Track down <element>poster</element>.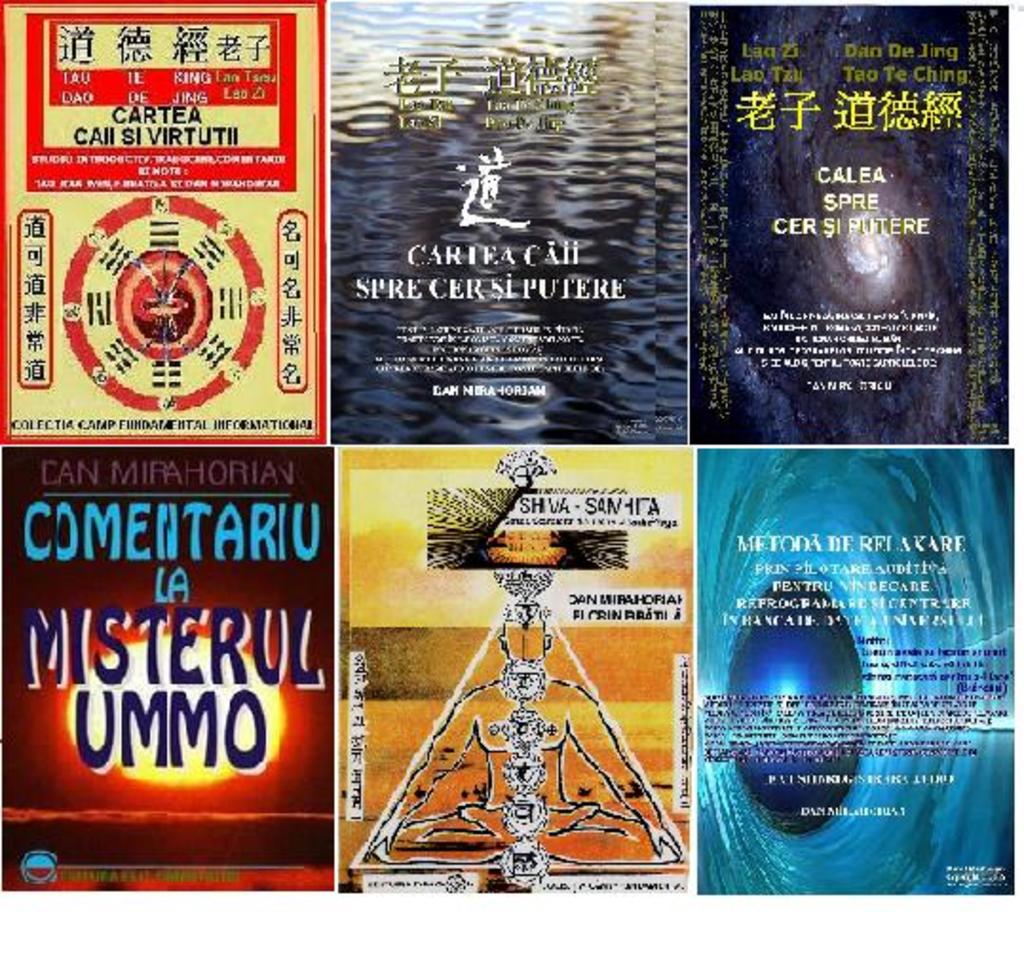
Tracked to crop(0, 0, 1022, 971).
